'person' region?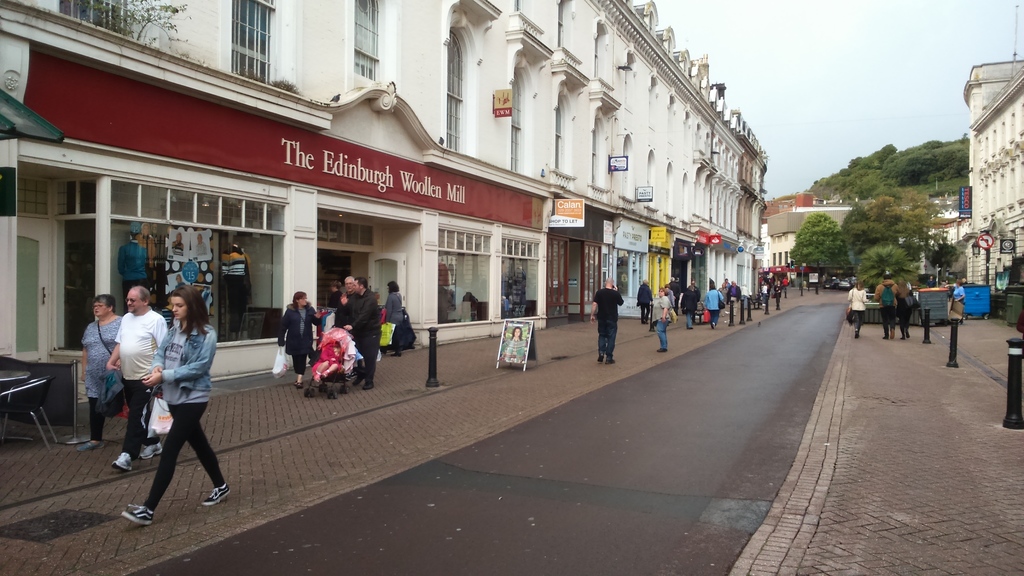
(843, 281, 866, 344)
